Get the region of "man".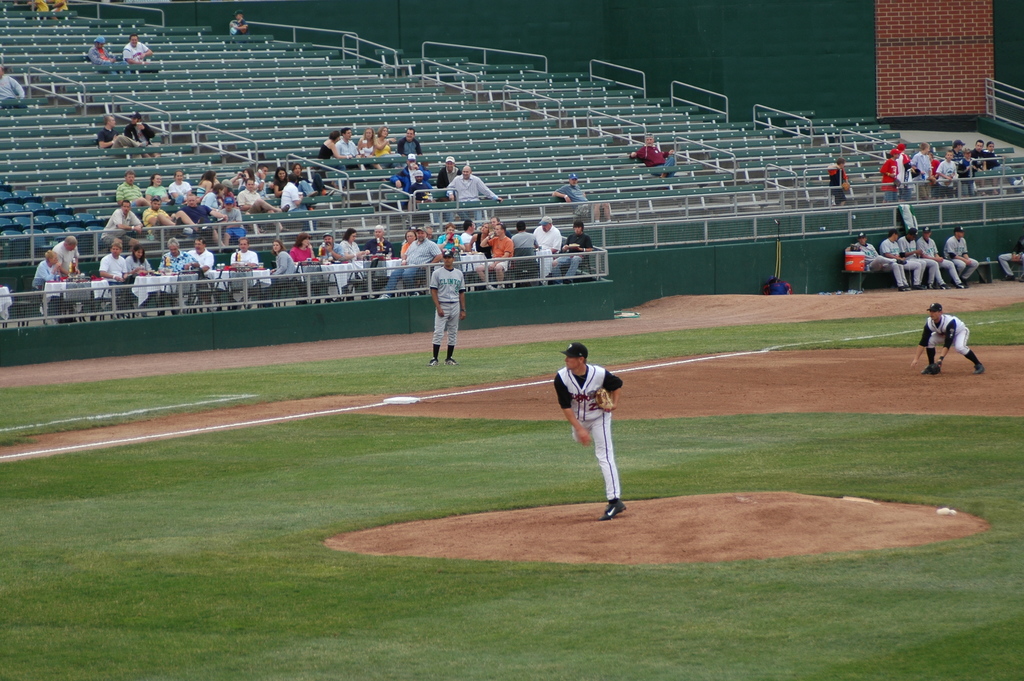
pyautogui.locateOnScreen(367, 224, 396, 256).
